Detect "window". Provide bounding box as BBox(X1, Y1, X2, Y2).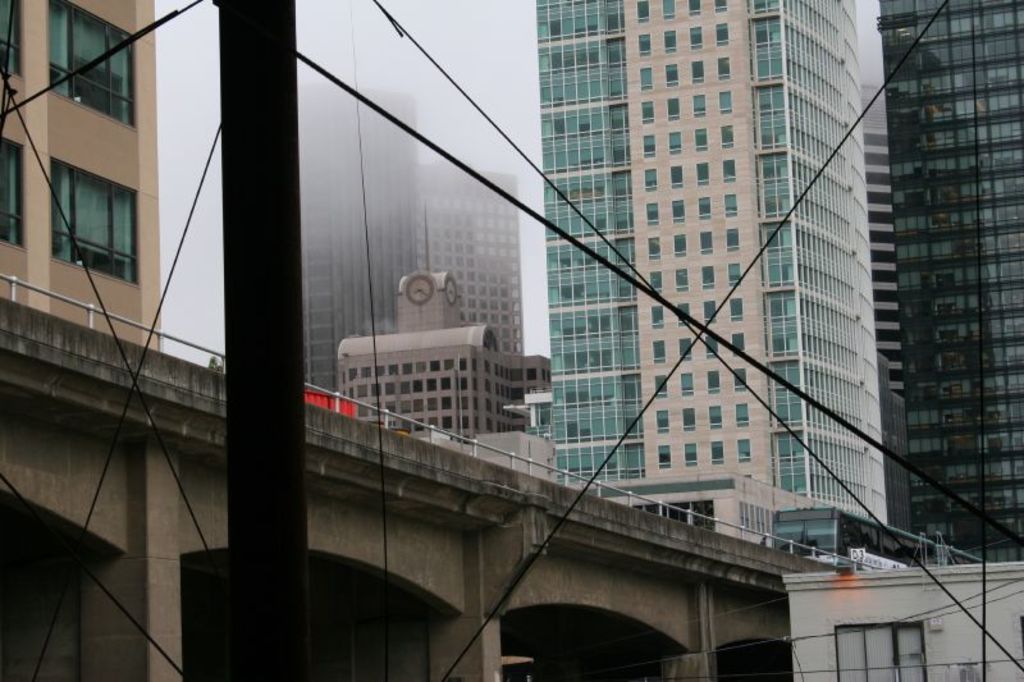
BBox(669, 131, 678, 156).
